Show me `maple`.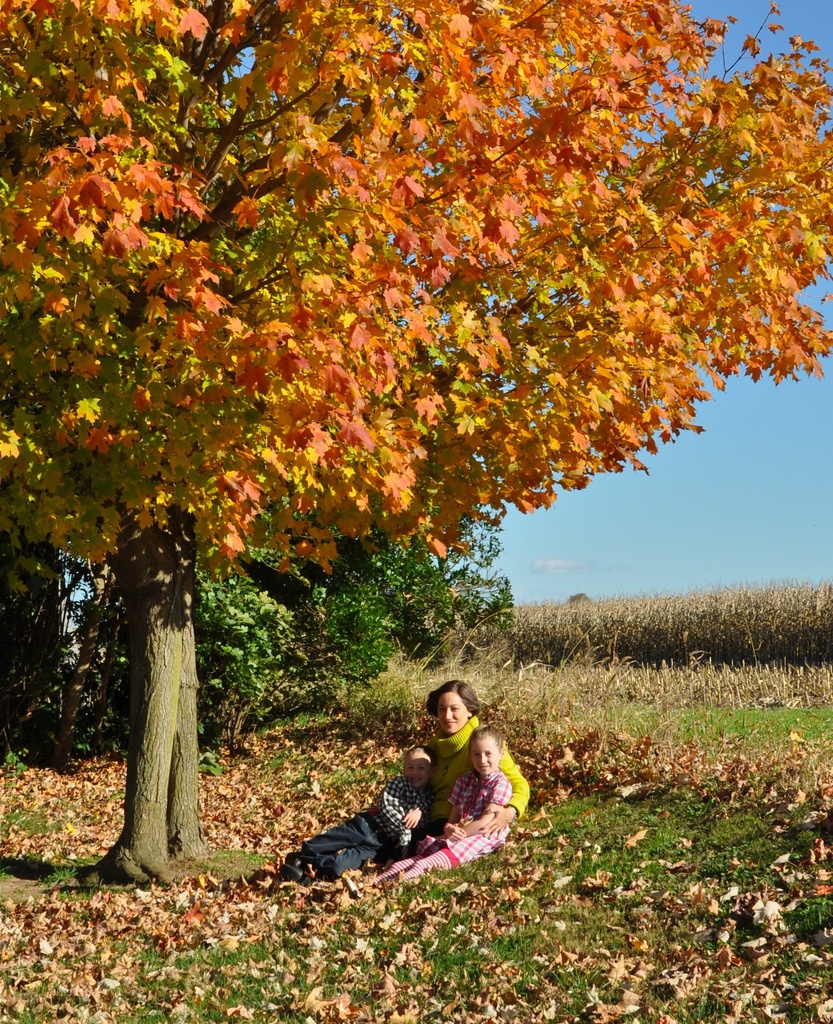
`maple` is here: (left=0, top=0, right=832, bottom=883).
